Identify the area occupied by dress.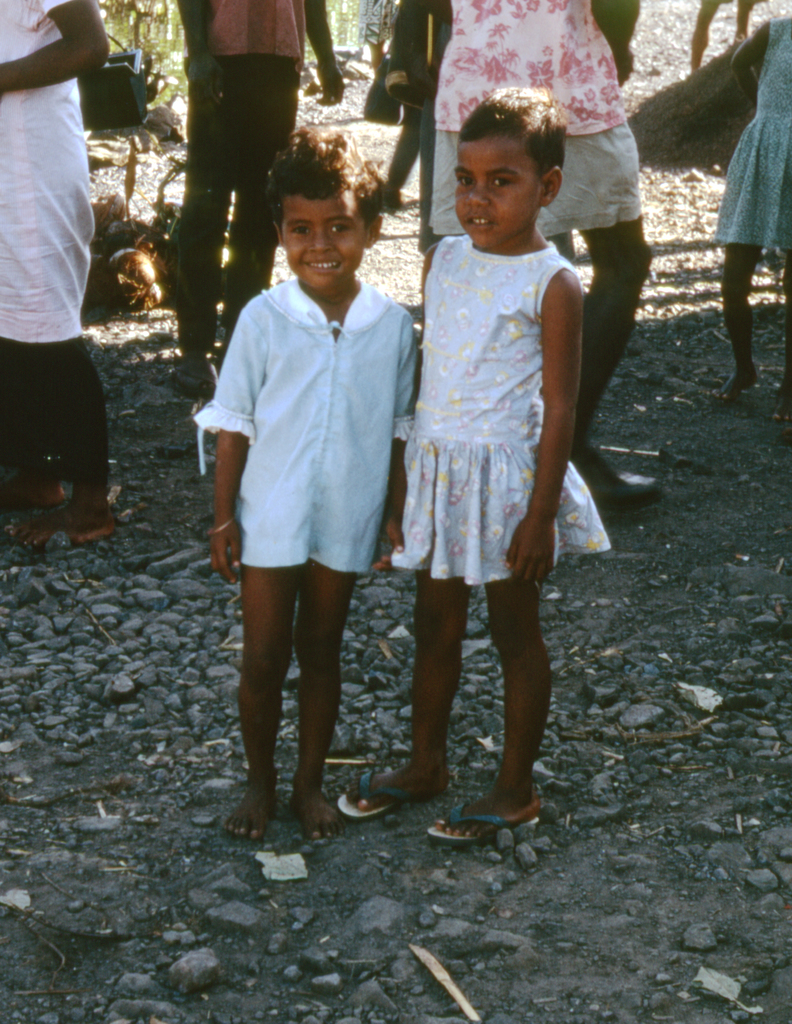
Area: [x1=714, y1=23, x2=791, y2=262].
